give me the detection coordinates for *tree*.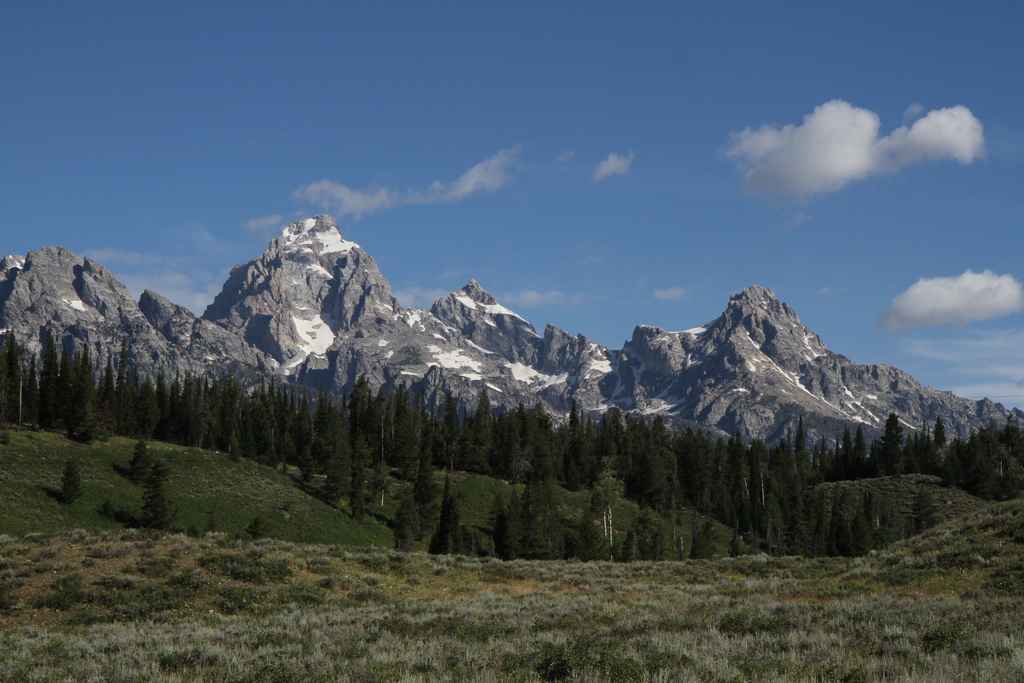
region(428, 480, 465, 551).
